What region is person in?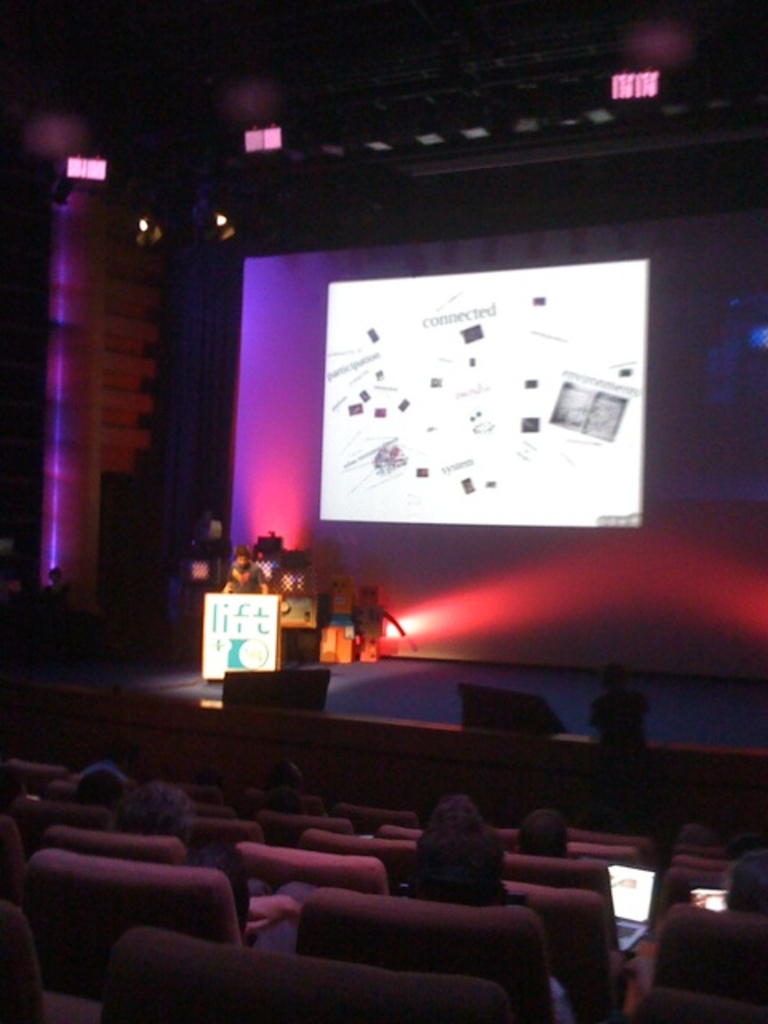
(x1=123, y1=794, x2=299, y2=944).
